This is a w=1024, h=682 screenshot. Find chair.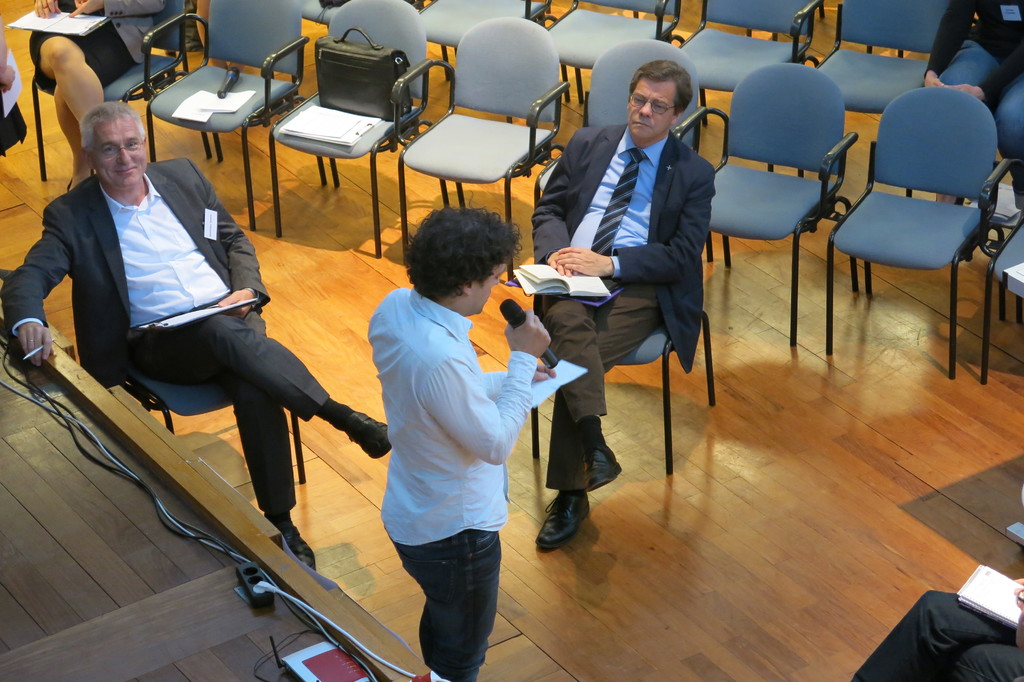
Bounding box: 101/371/310/485.
